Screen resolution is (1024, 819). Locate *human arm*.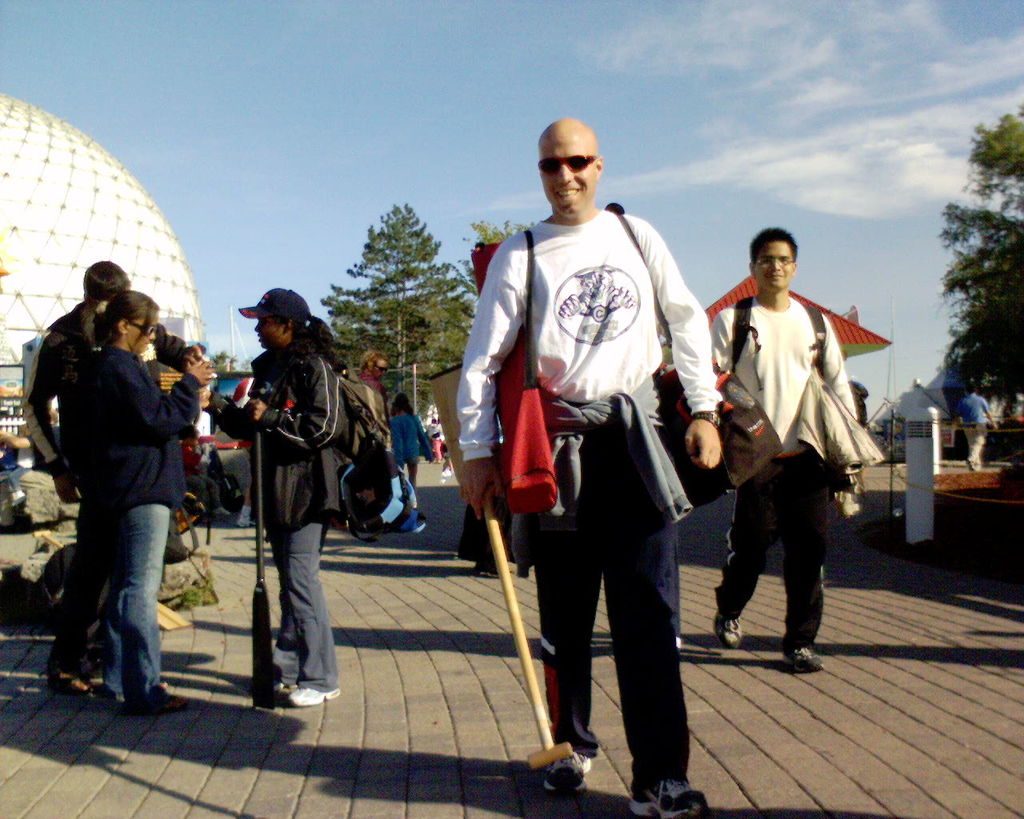
(249, 355, 346, 450).
